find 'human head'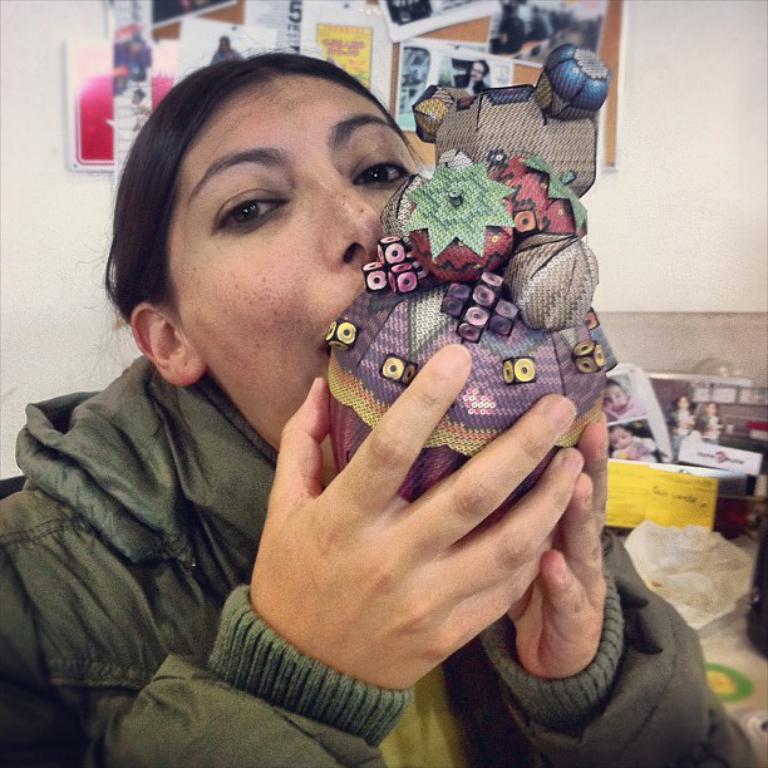
{"x1": 676, "y1": 397, "x2": 690, "y2": 408}
